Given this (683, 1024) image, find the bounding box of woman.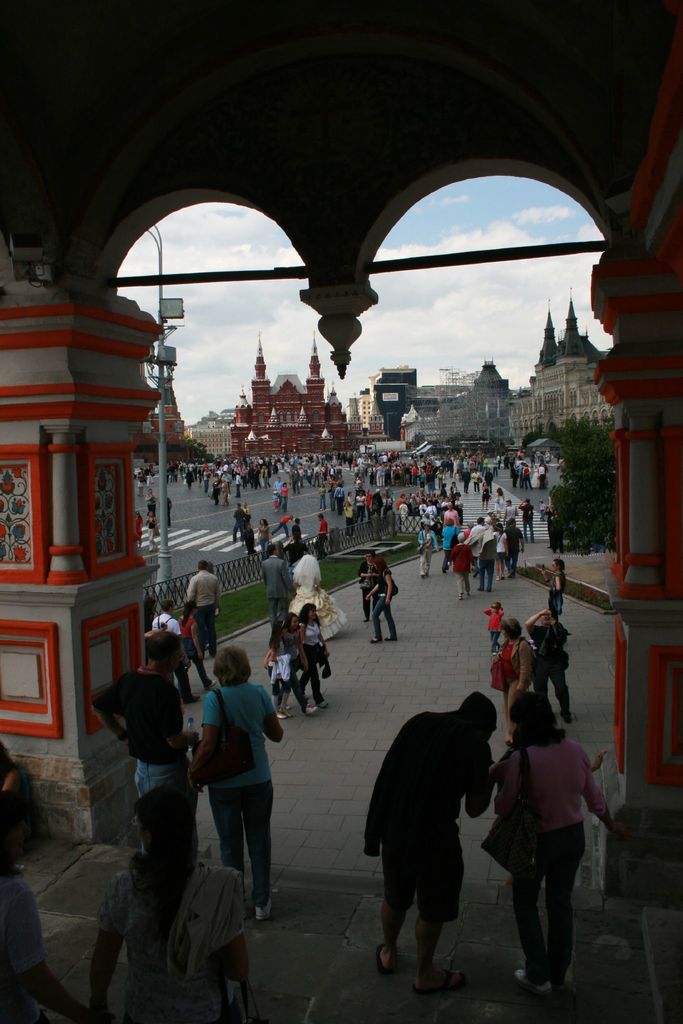
left=541, top=561, right=565, bottom=616.
